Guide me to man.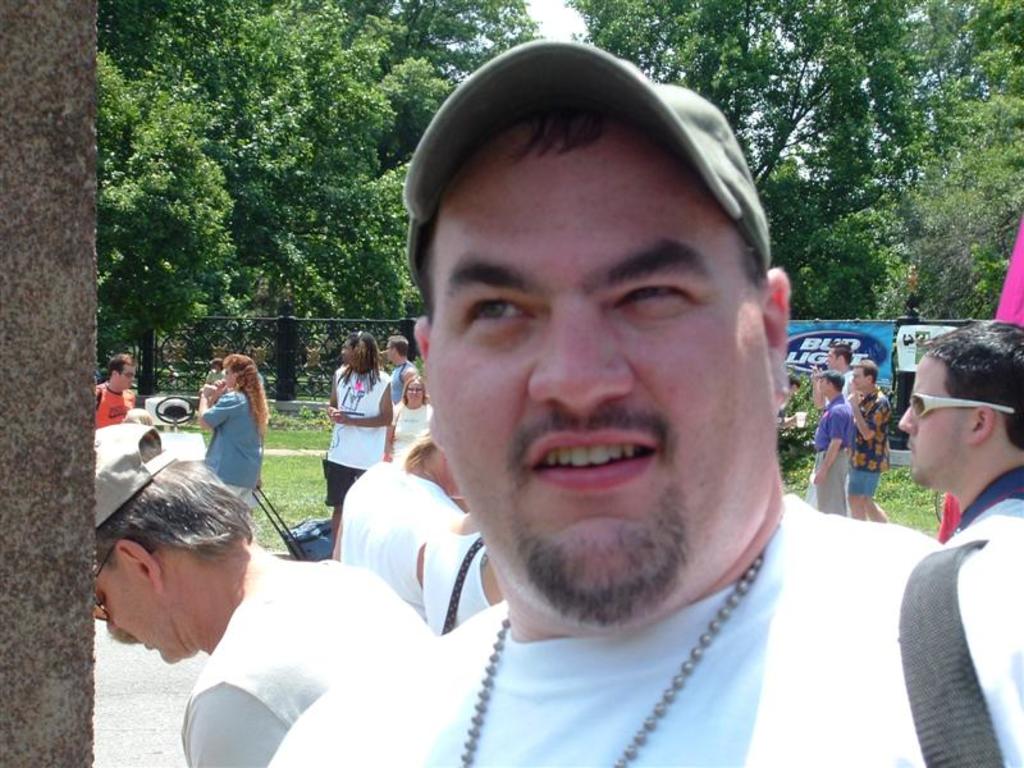
Guidance: [left=820, top=347, right=852, bottom=394].
